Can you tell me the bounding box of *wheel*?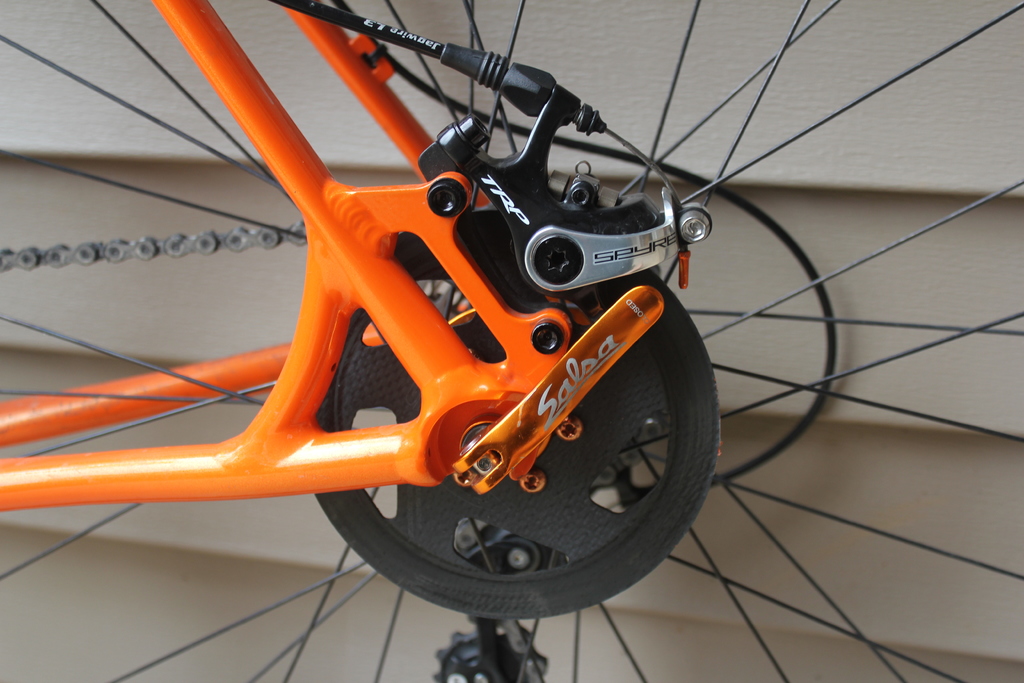
crop(0, 0, 1023, 682).
